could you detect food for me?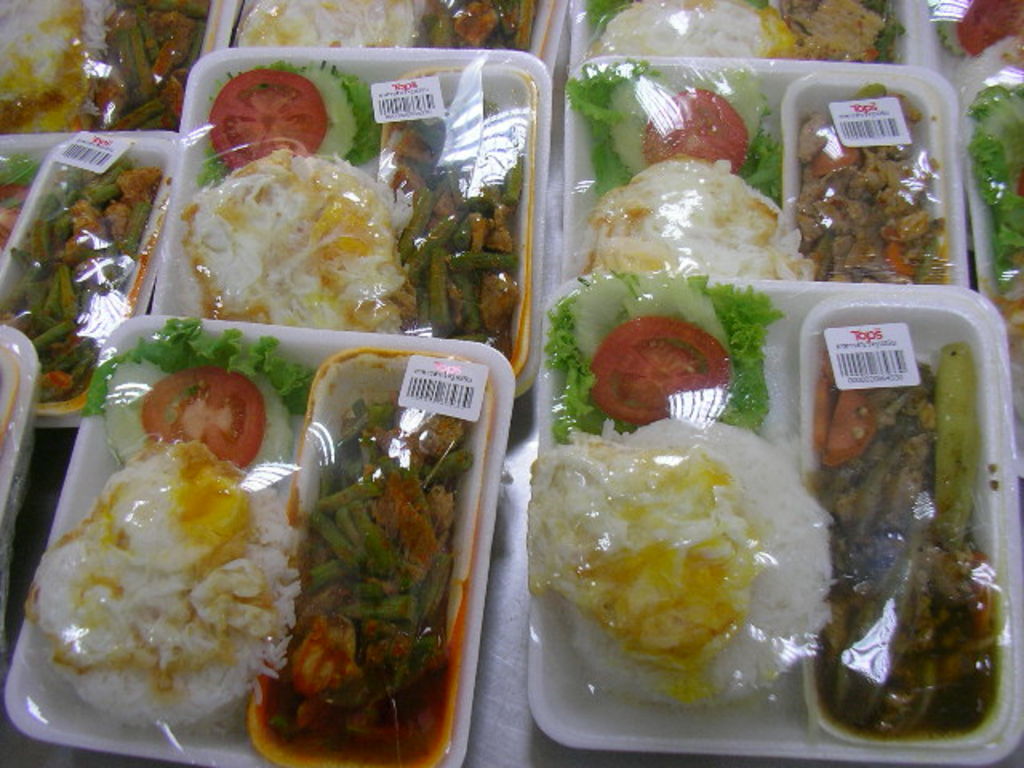
Detection result: 237/0/544/58.
